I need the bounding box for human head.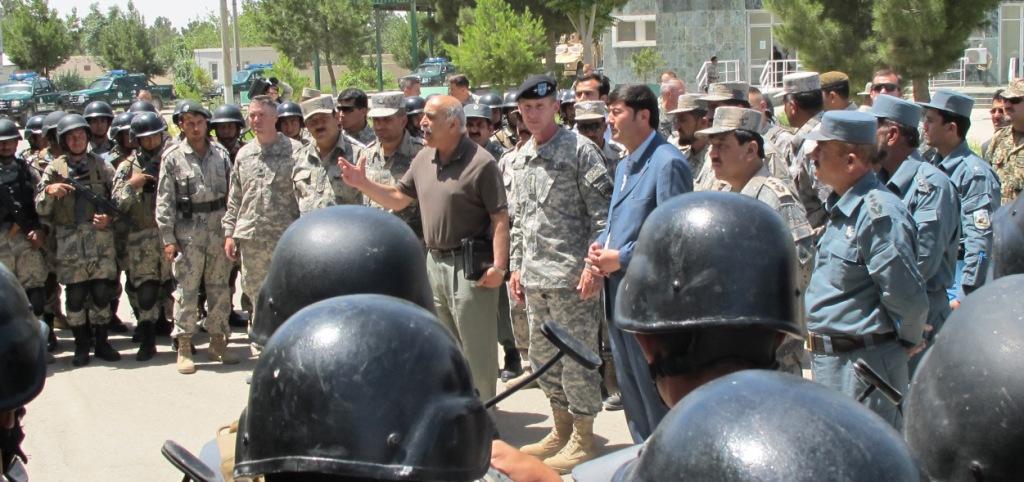
Here it is: bbox=(335, 88, 368, 126).
